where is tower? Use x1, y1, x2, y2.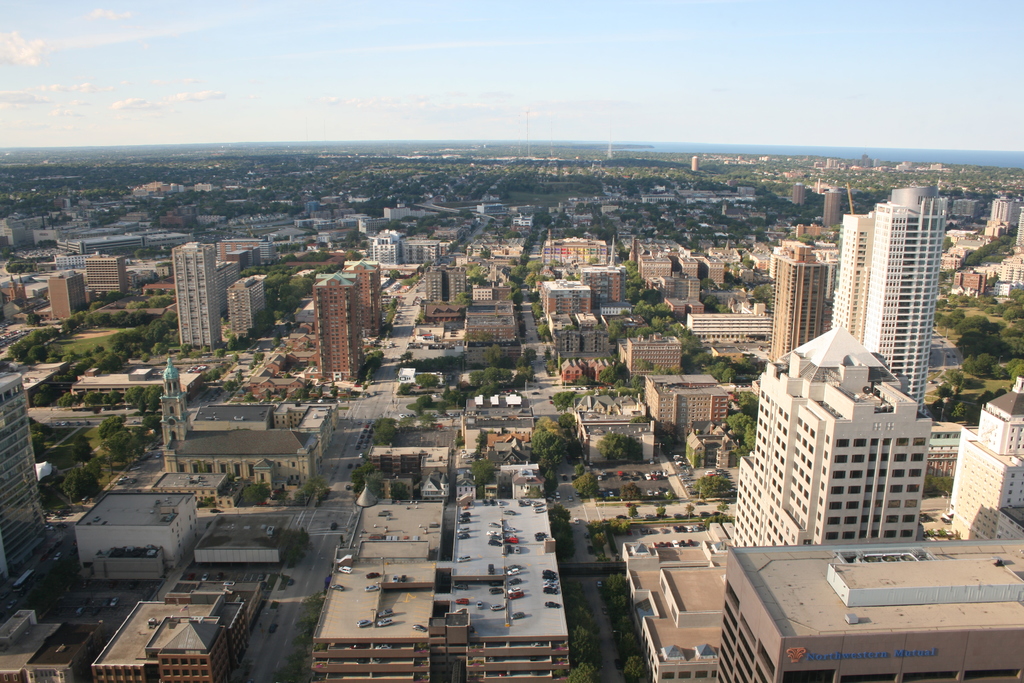
727, 317, 936, 548.
